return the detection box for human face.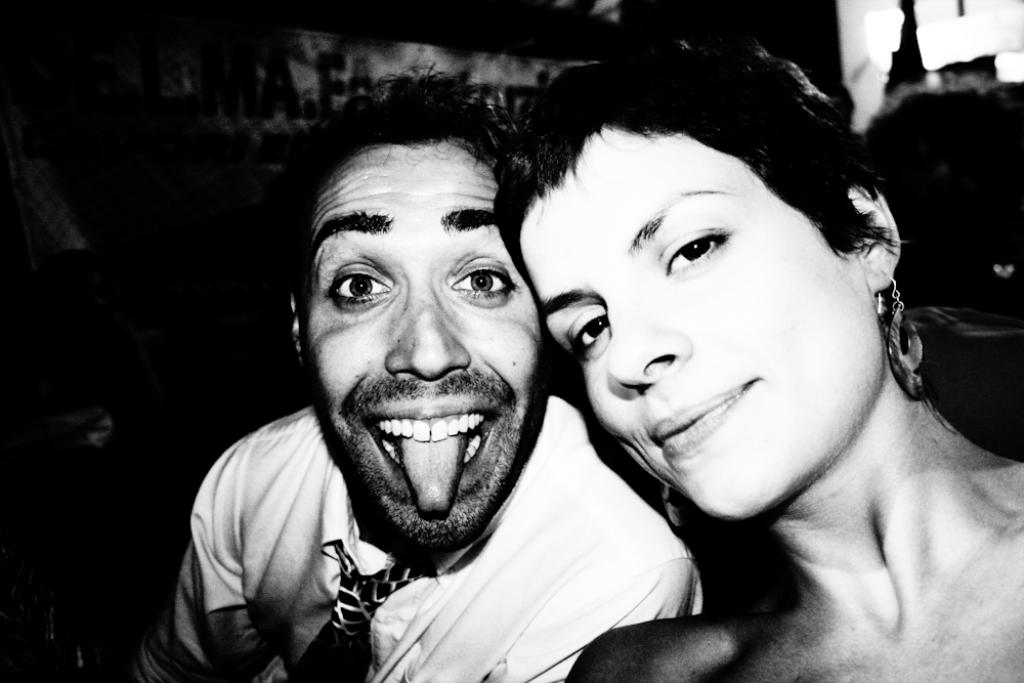
bbox=(519, 128, 883, 520).
